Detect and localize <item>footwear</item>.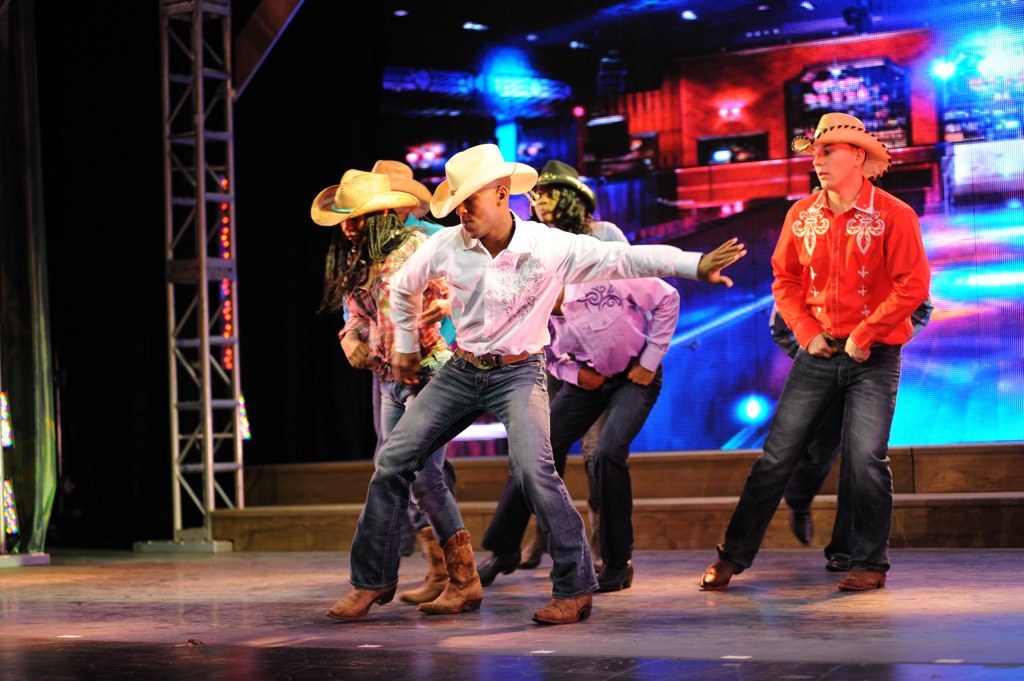
Localized at 699/558/739/586.
